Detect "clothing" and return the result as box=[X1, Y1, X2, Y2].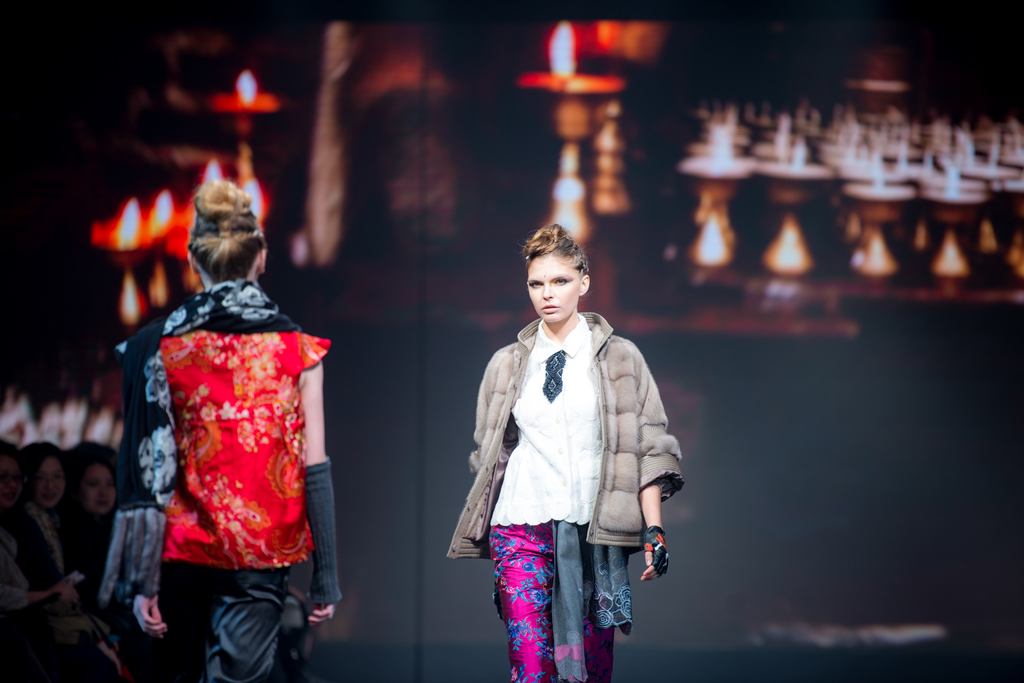
box=[8, 502, 84, 596].
